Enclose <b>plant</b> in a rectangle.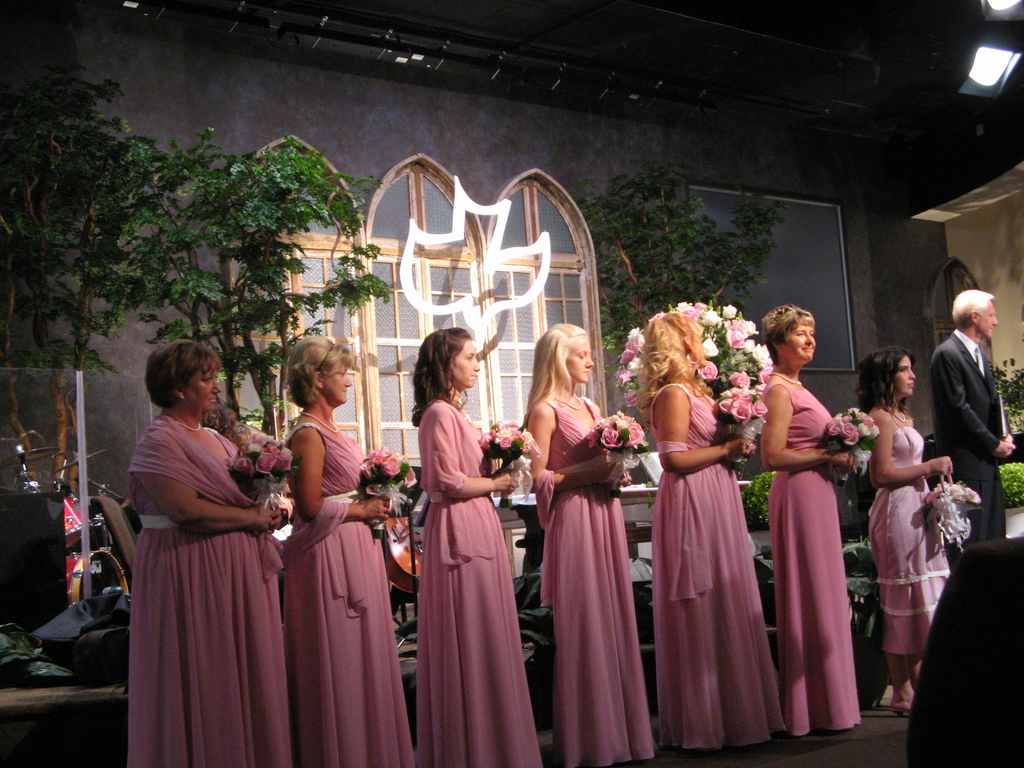
detection(614, 300, 772, 444).
